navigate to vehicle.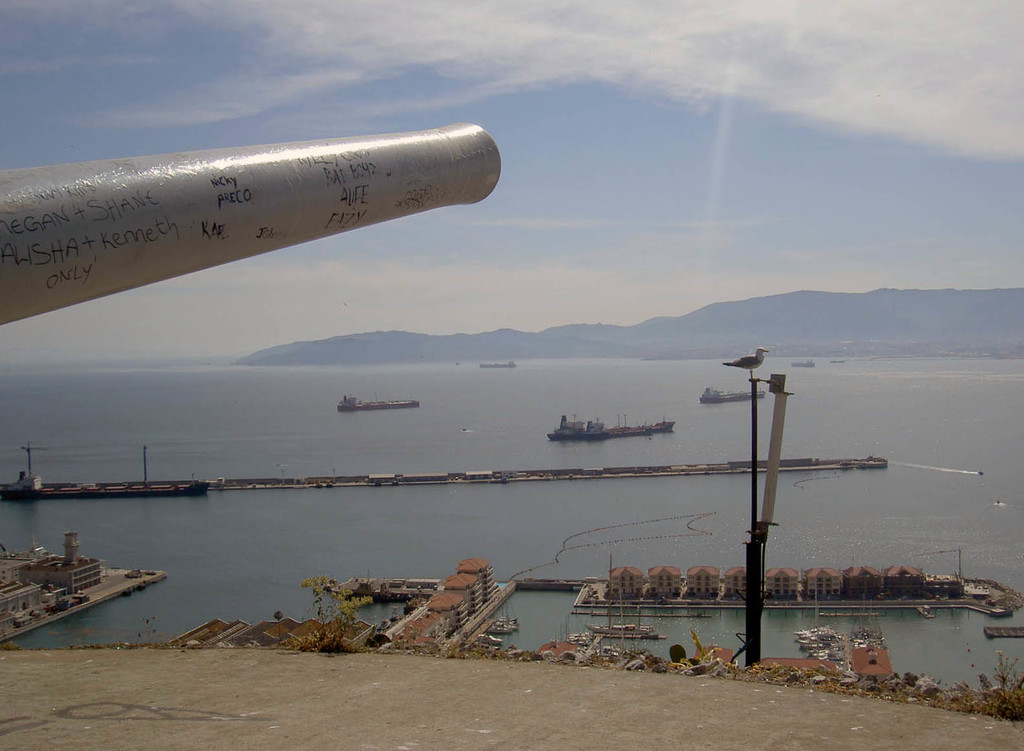
Navigation target: 339,395,422,411.
